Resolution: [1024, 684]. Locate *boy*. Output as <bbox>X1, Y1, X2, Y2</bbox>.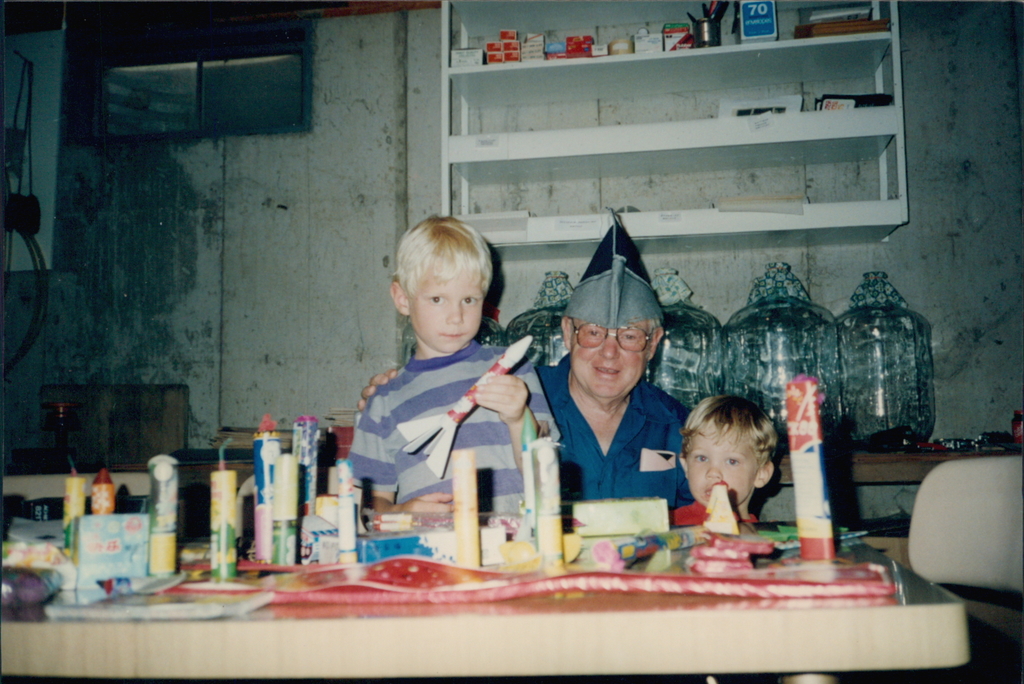
<bbox>671, 394, 776, 530</bbox>.
